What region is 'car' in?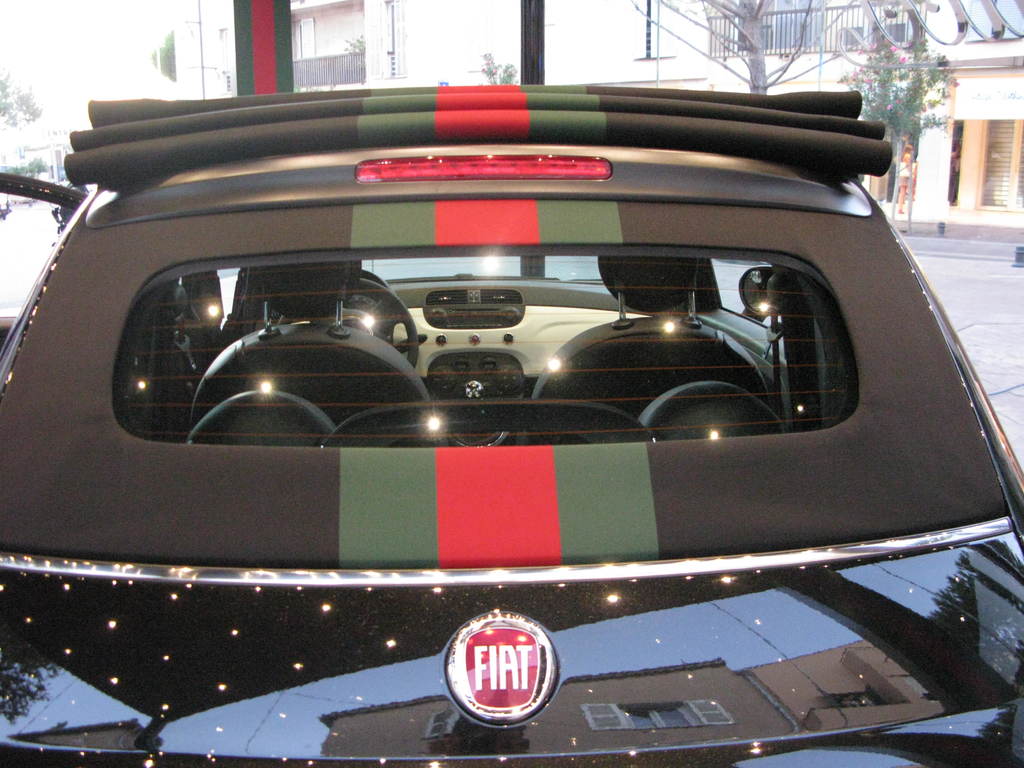
[0,80,1023,767].
